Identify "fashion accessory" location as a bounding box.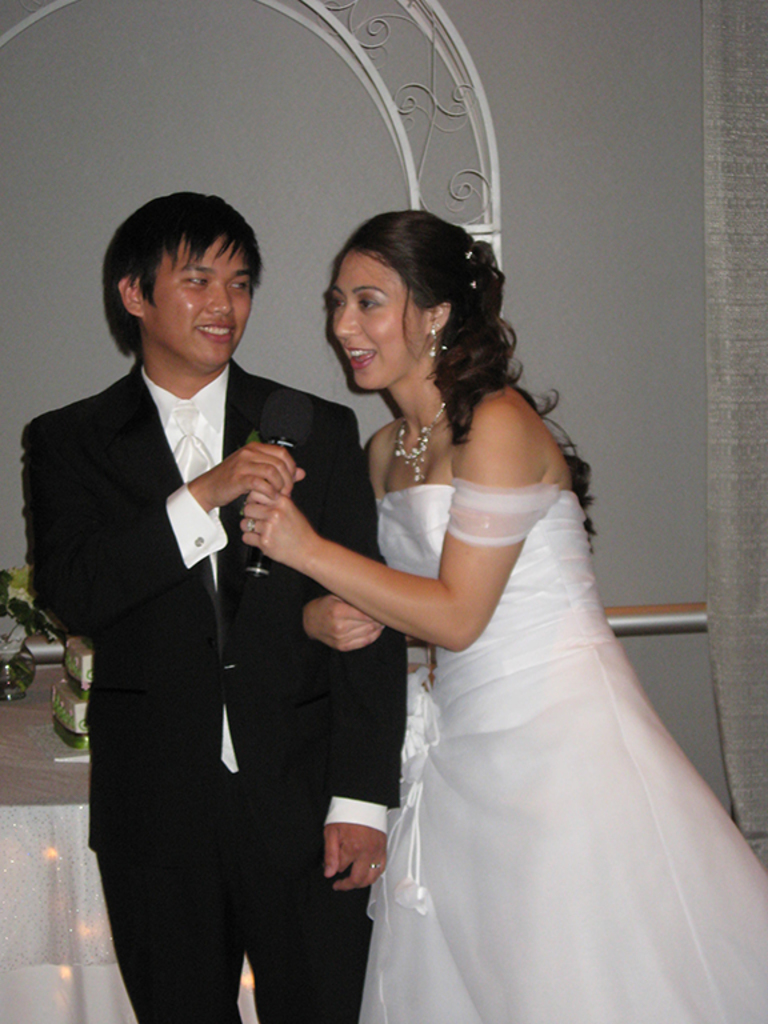
{"left": 168, "top": 396, "right": 239, "bottom": 775}.
